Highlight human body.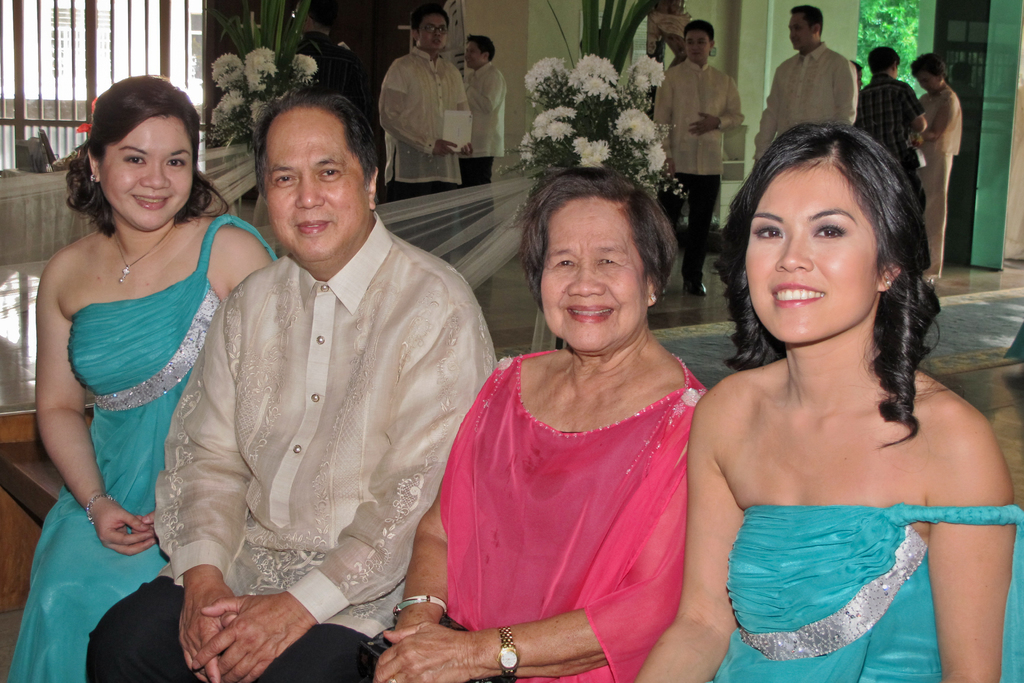
Highlighted region: 375/340/729/682.
